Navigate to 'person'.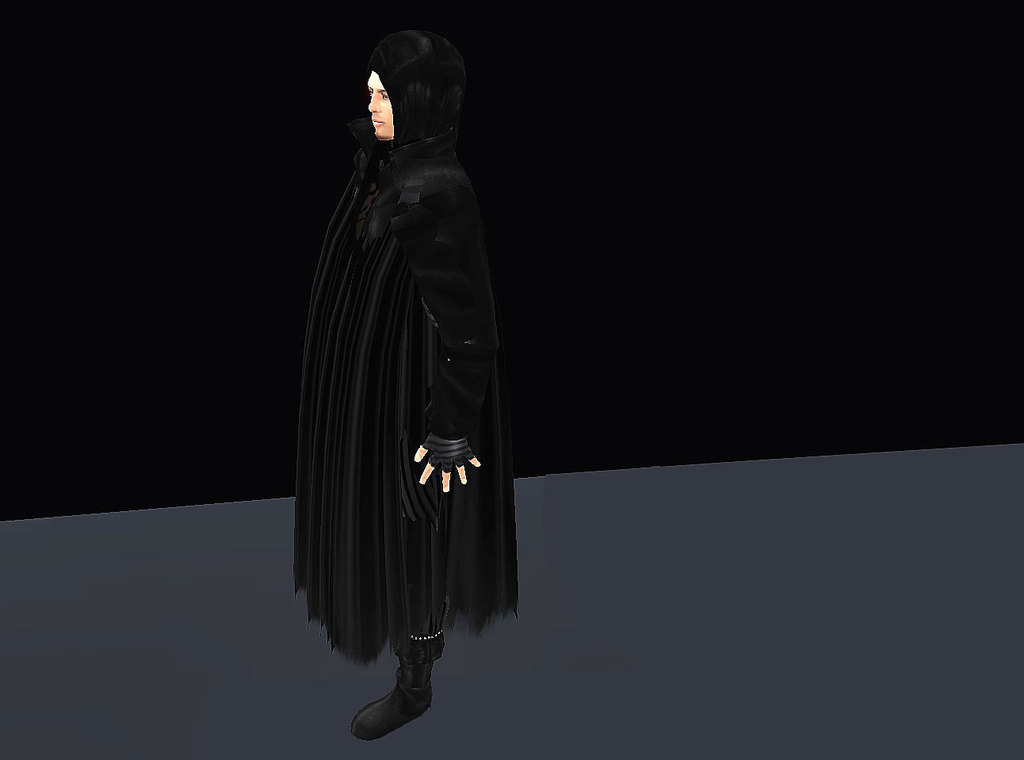
Navigation target: <region>295, 0, 515, 759</region>.
